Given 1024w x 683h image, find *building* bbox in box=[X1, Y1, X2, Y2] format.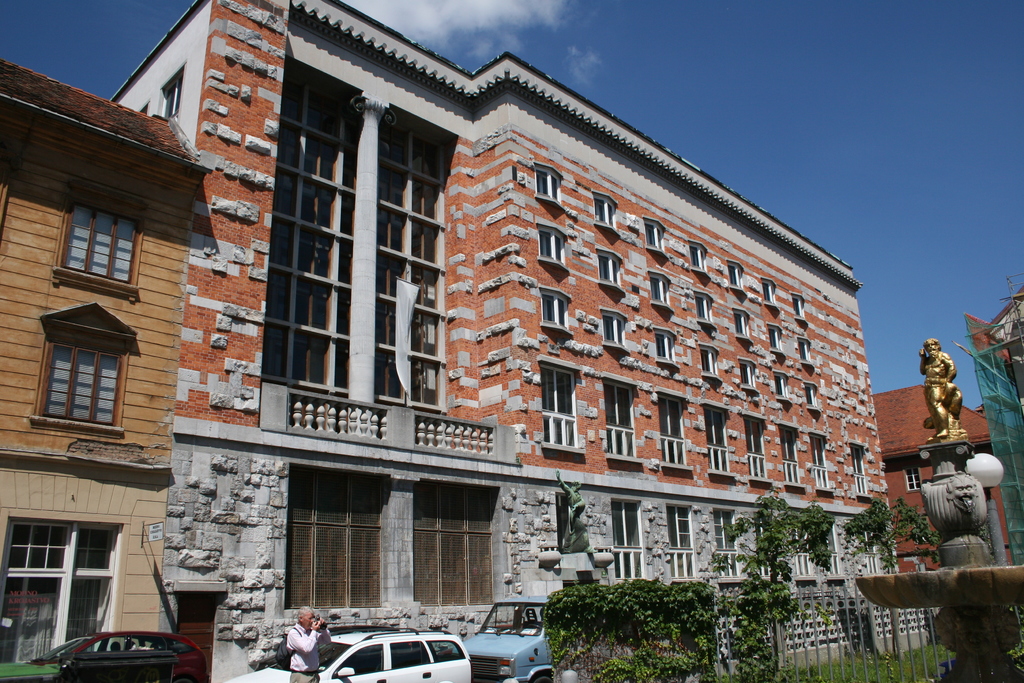
box=[959, 289, 1023, 545].
